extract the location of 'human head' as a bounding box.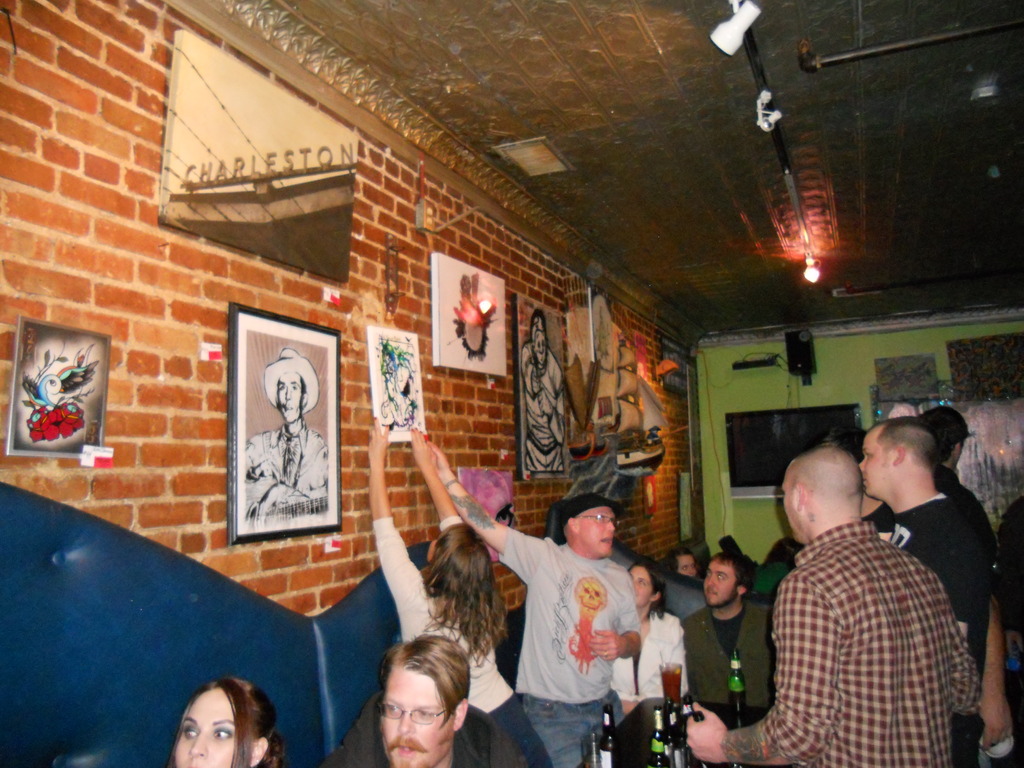
x1=700 y1=550 x2=752 y2=618.
